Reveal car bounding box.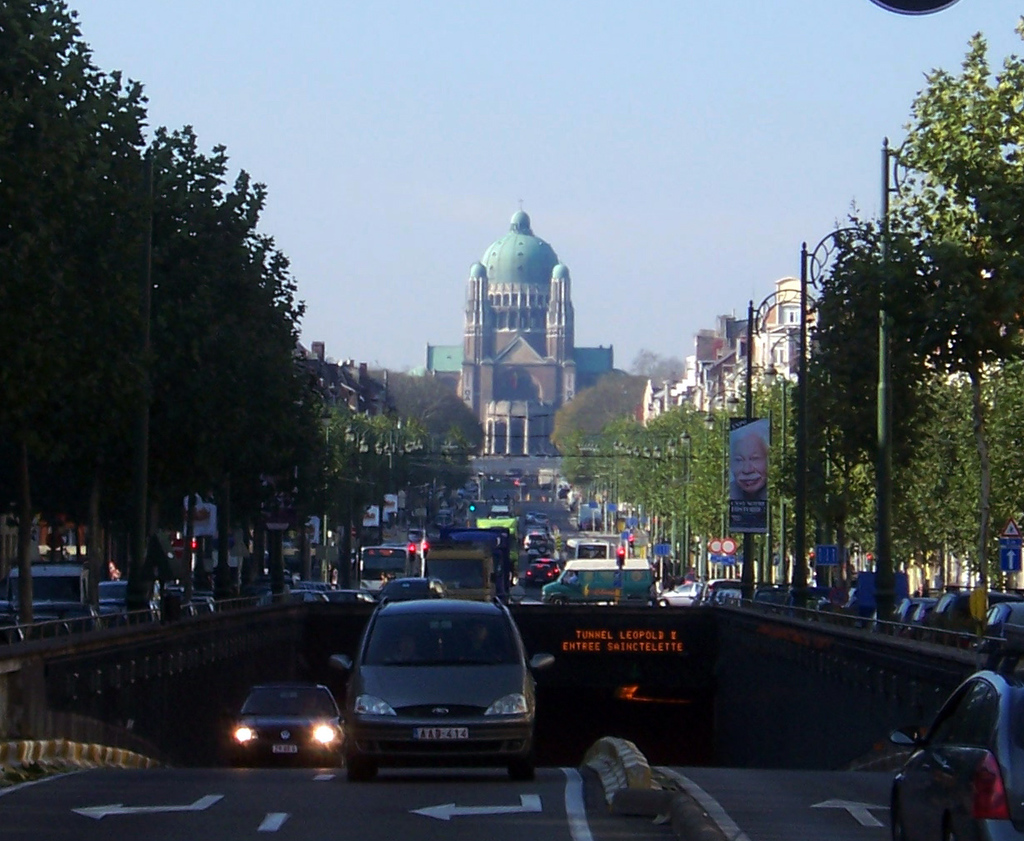
Revealed: bbox(524, 531, 550, 547).
